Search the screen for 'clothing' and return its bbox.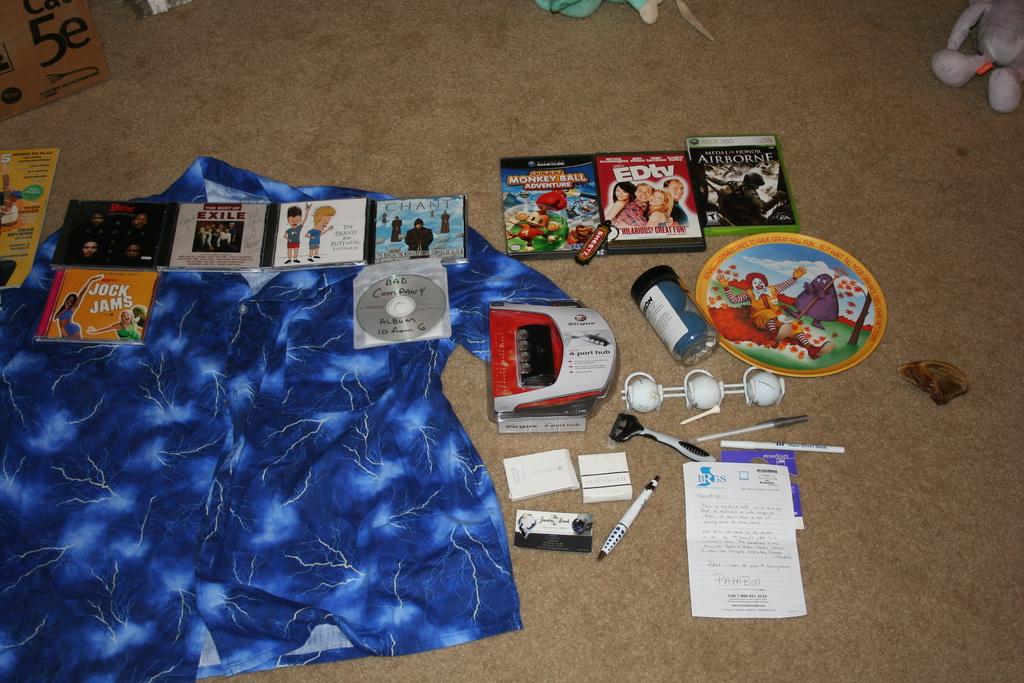
Found: x1=311 y1=226 x2=321 y2=251.
